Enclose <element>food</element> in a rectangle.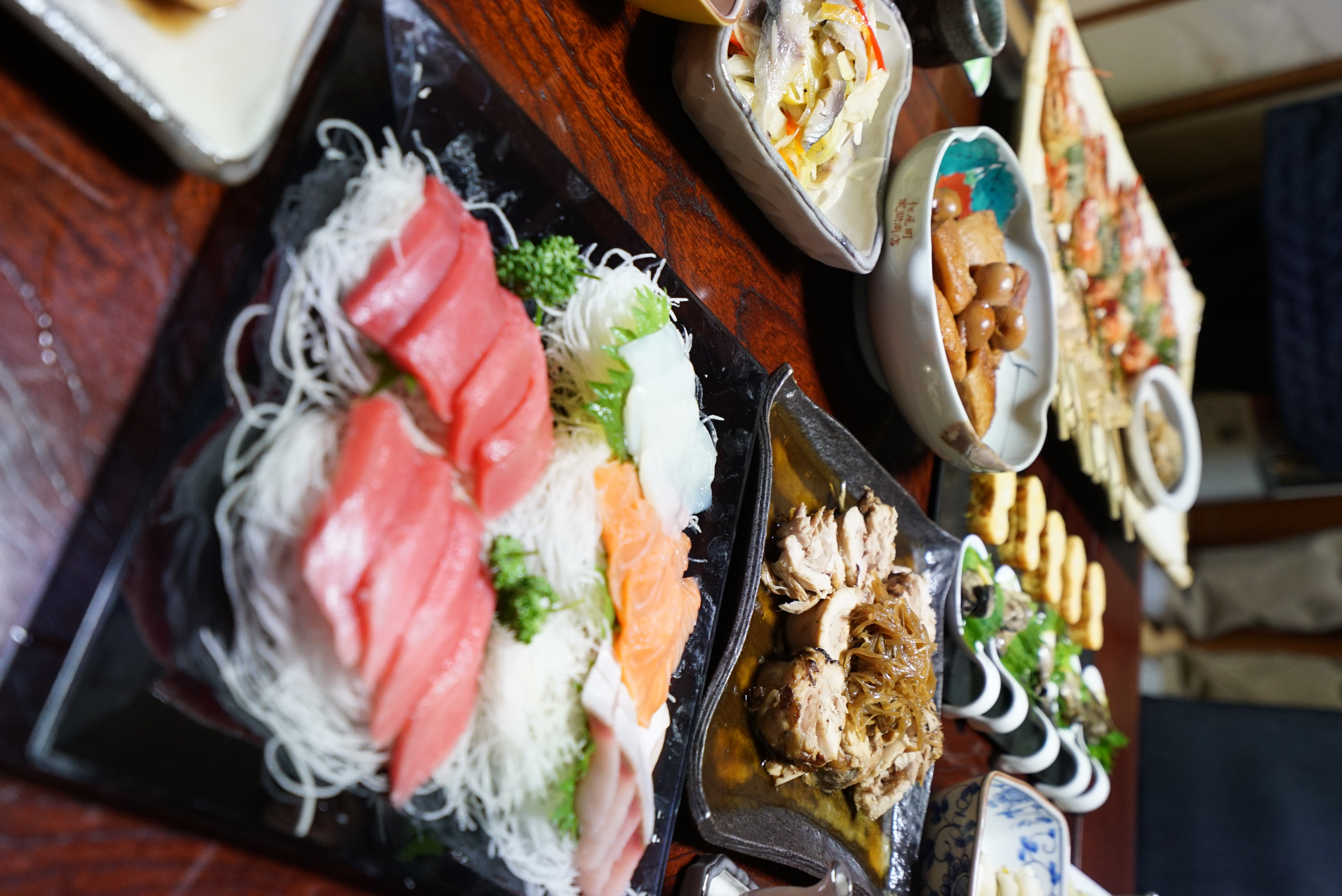
Rect(51, 37, 231, 283).
